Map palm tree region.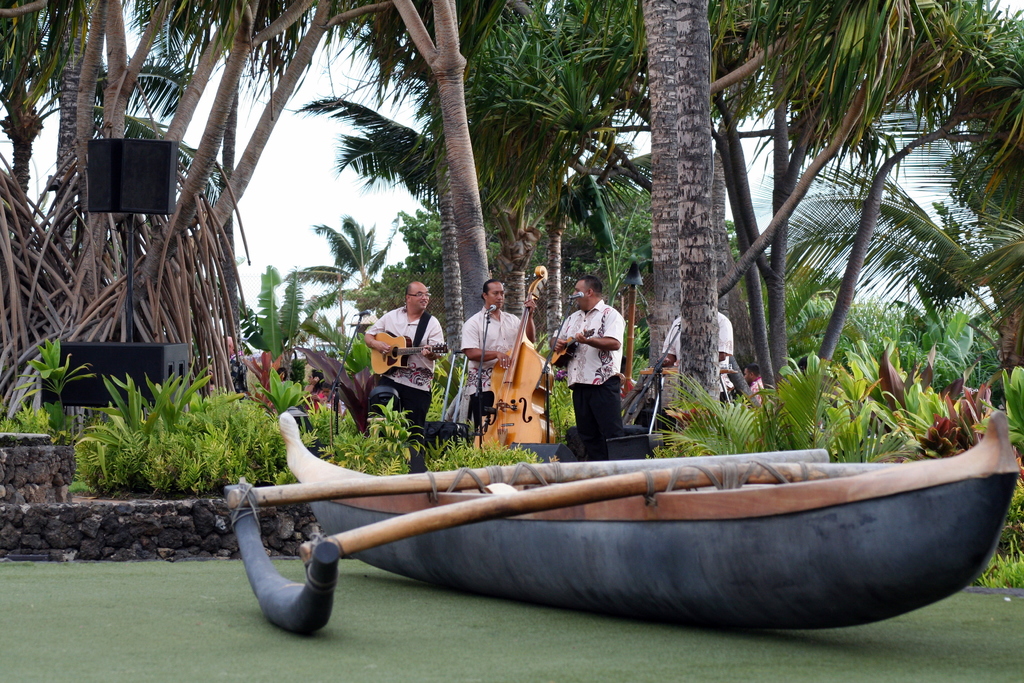
Mapped to x1=0 y1=0 x2=1023 y2=455.
